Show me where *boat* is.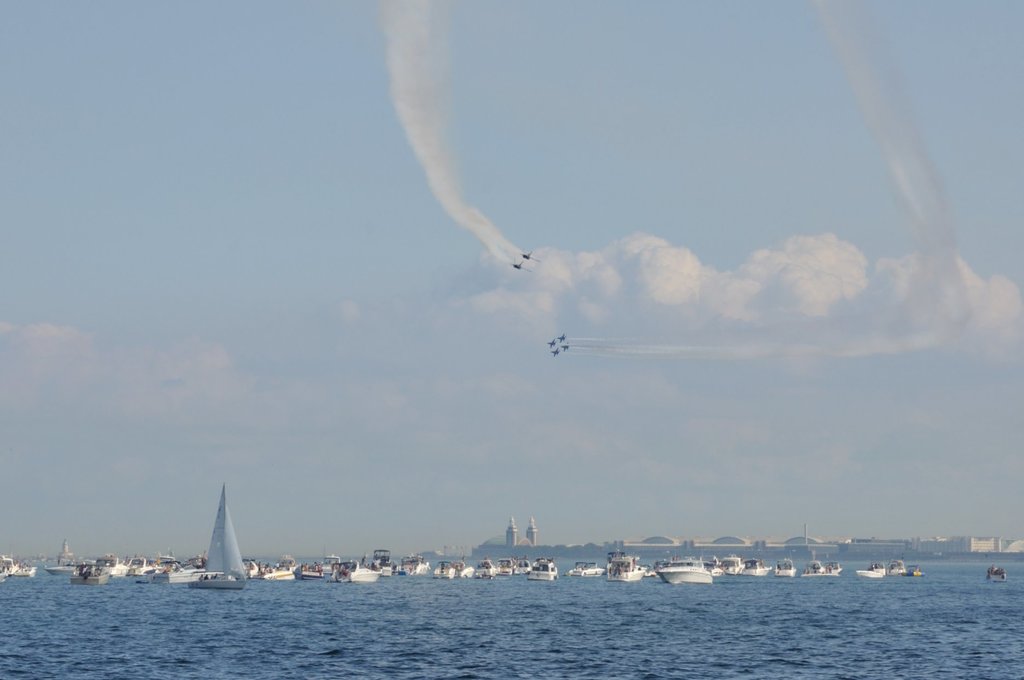
*boat* is at 803:558:833:574.
